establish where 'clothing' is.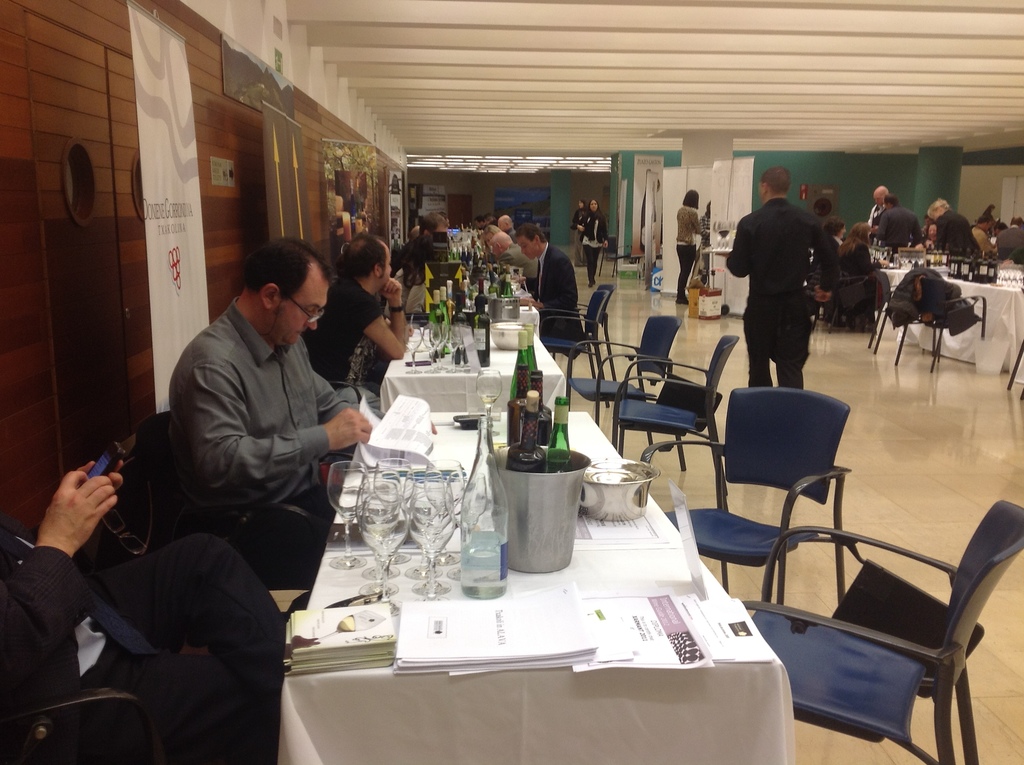
Established at x1=668 y1=197 x2=696 y2=297.
